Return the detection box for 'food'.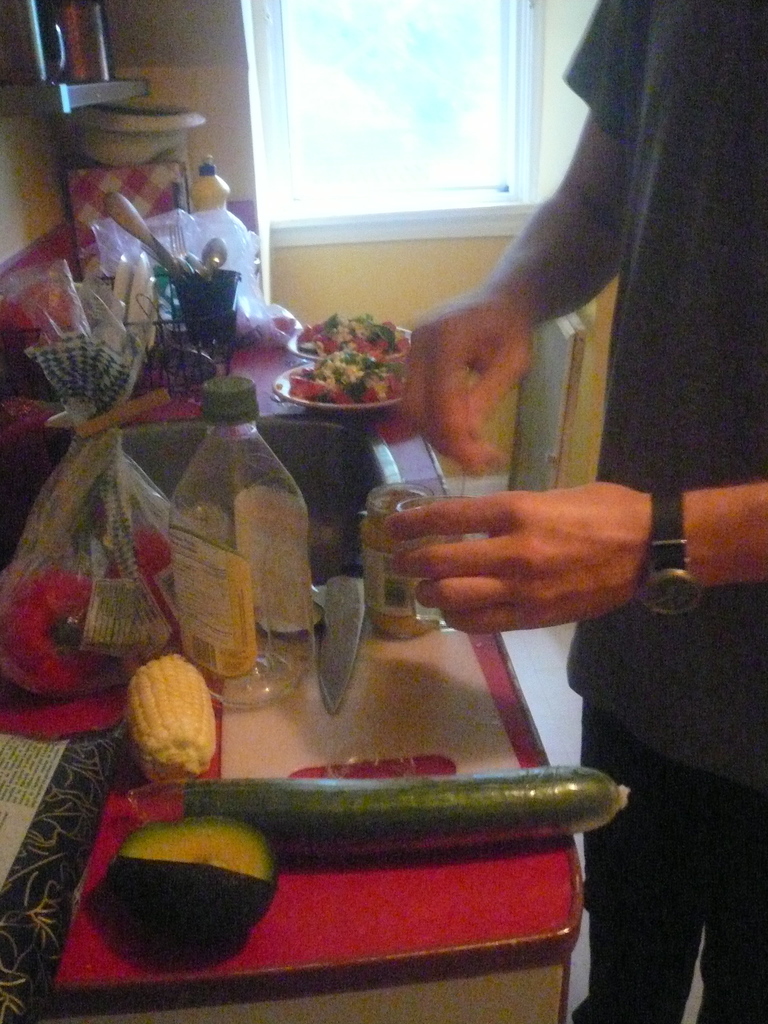
[left=99, top=771, right=636, bottom=956].
